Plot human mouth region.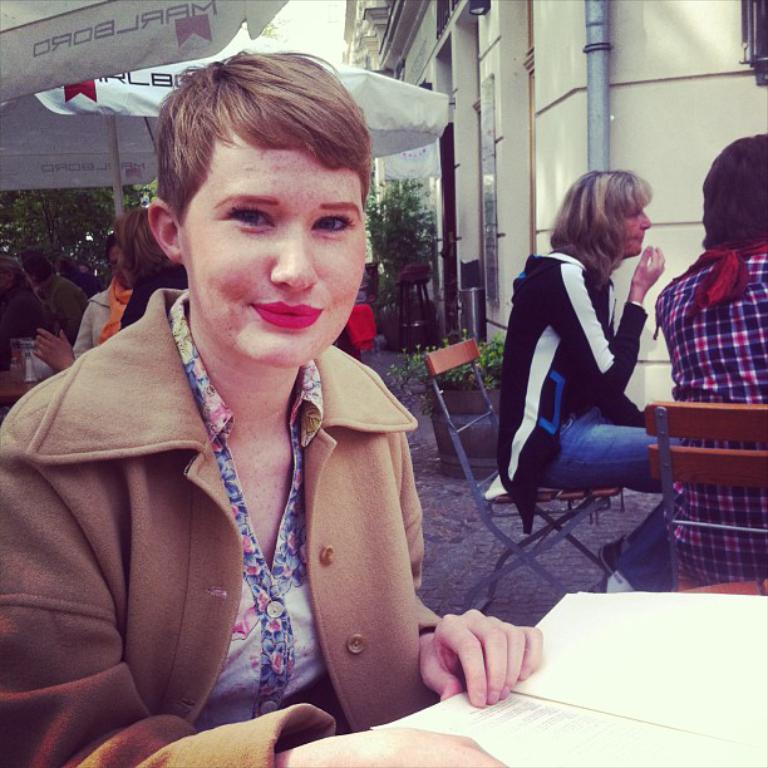
Plotted at [left=636, top=233, right=648, bottom=241].
